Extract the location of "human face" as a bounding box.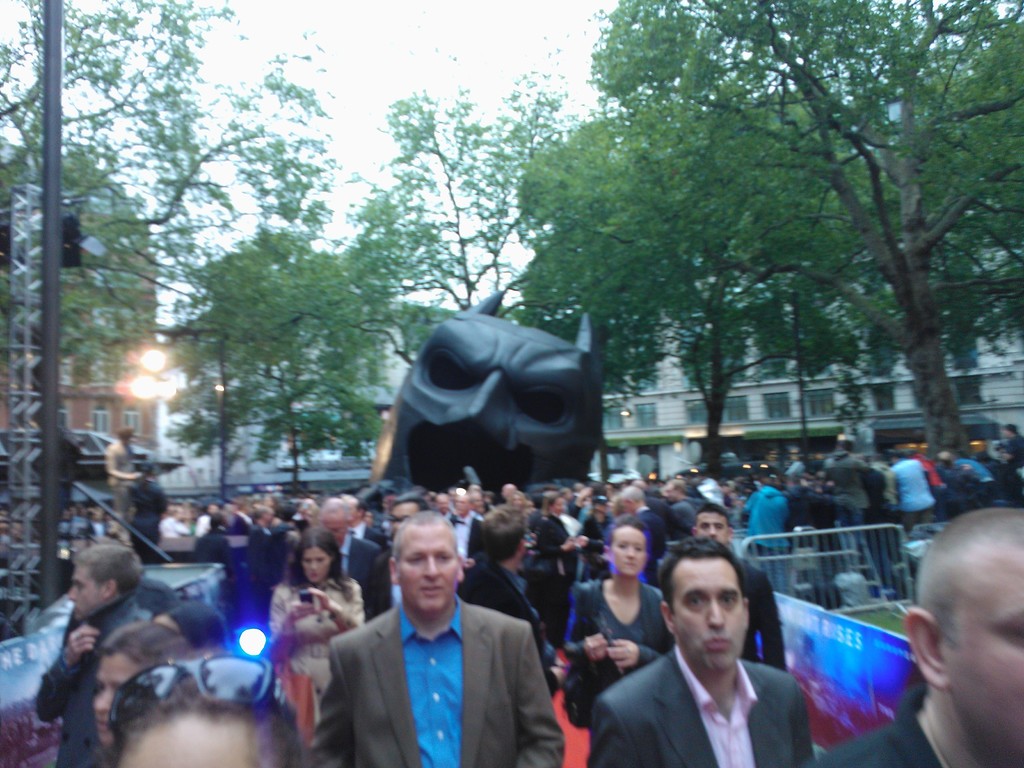
[71,557,103,619].
